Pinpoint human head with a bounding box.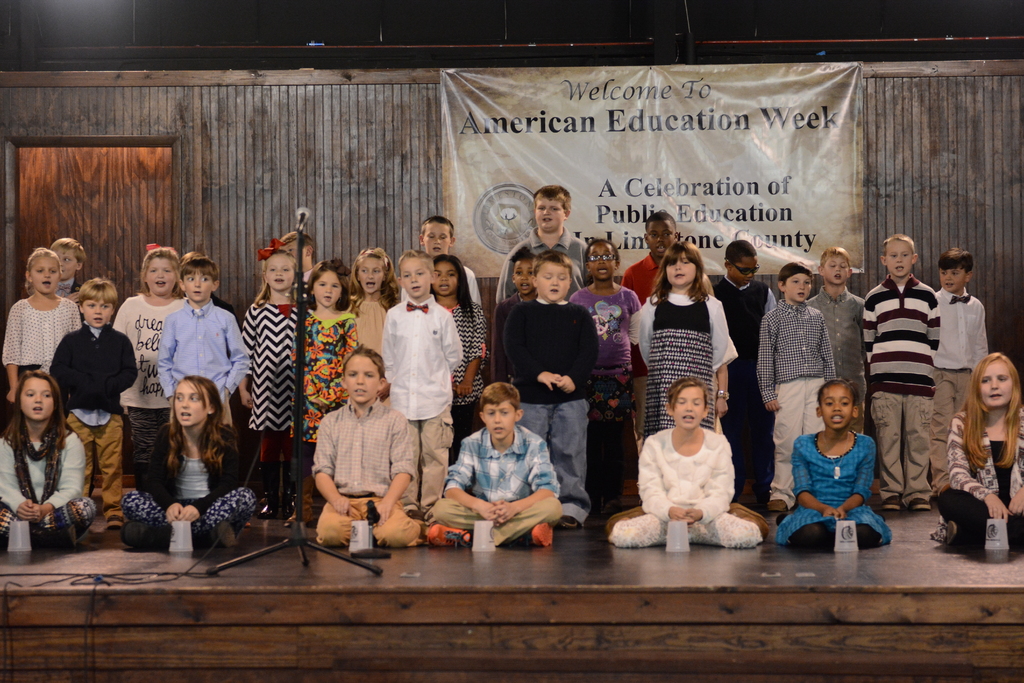
select_region(23, 245, 63, 294).
